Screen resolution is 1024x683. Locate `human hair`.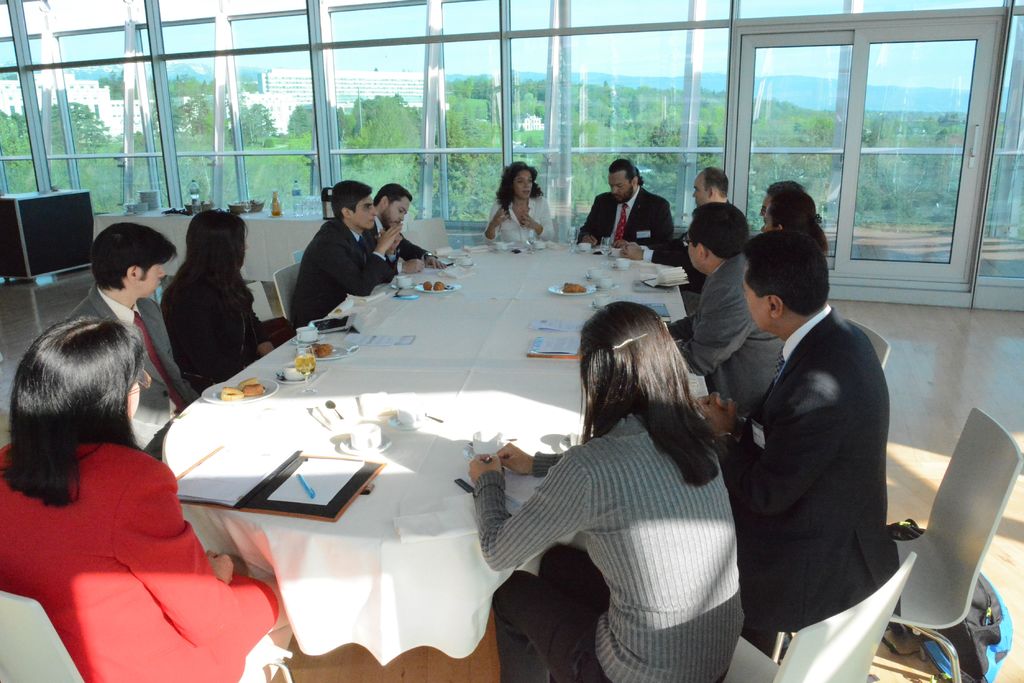
<region>579, 302, 712, 486</region>.
